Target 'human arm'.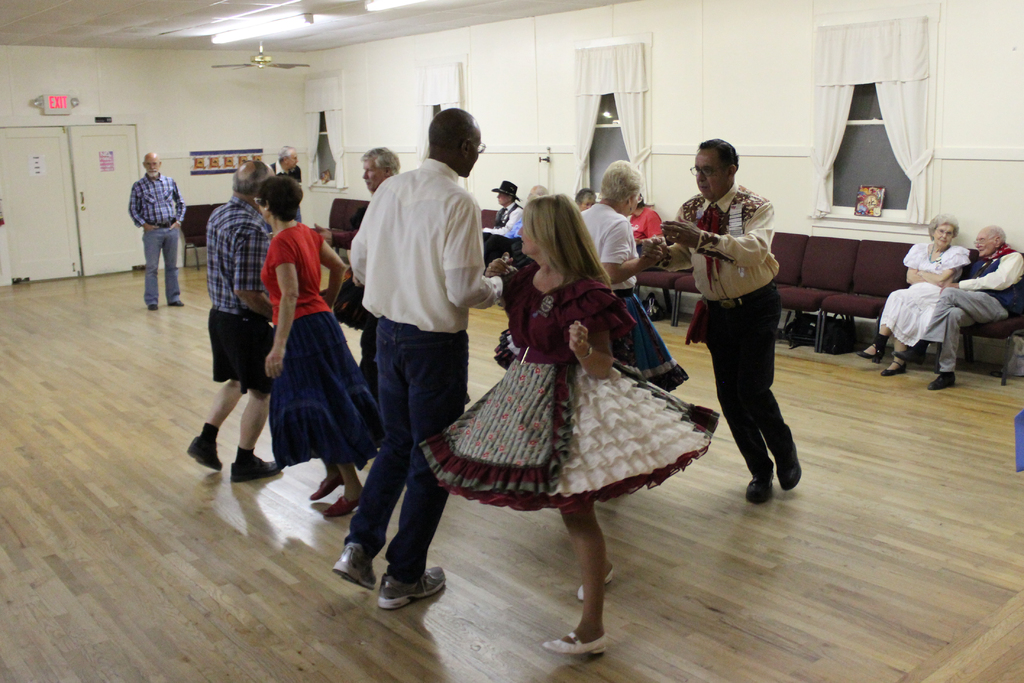
Target region: crop(956, 255, 1023, 290).
